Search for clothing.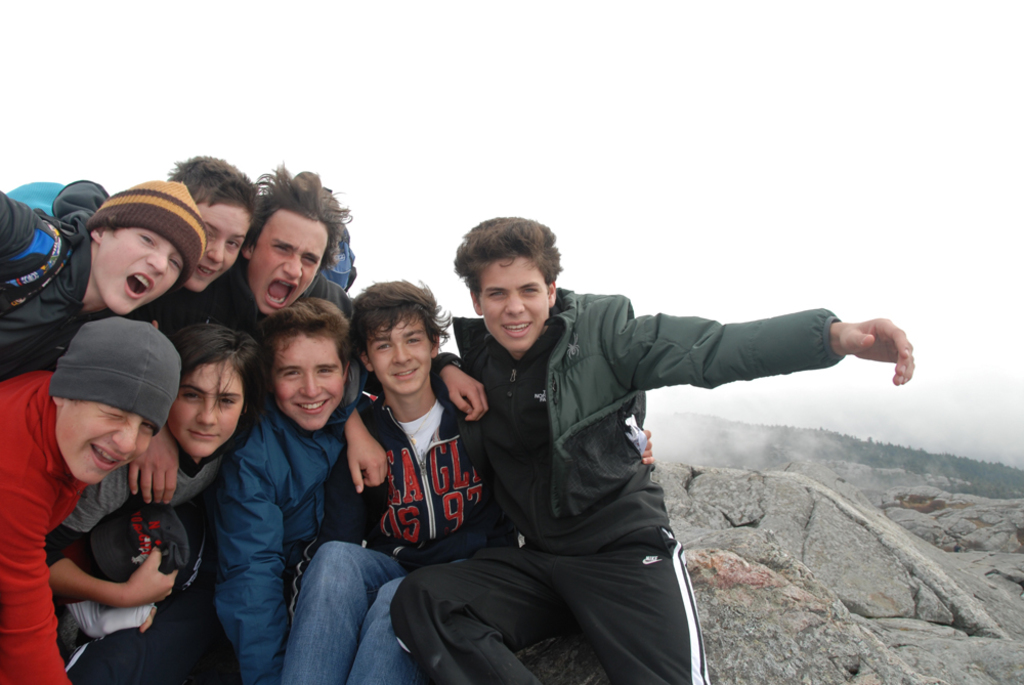
Found at [395, 276, 845, 684].
